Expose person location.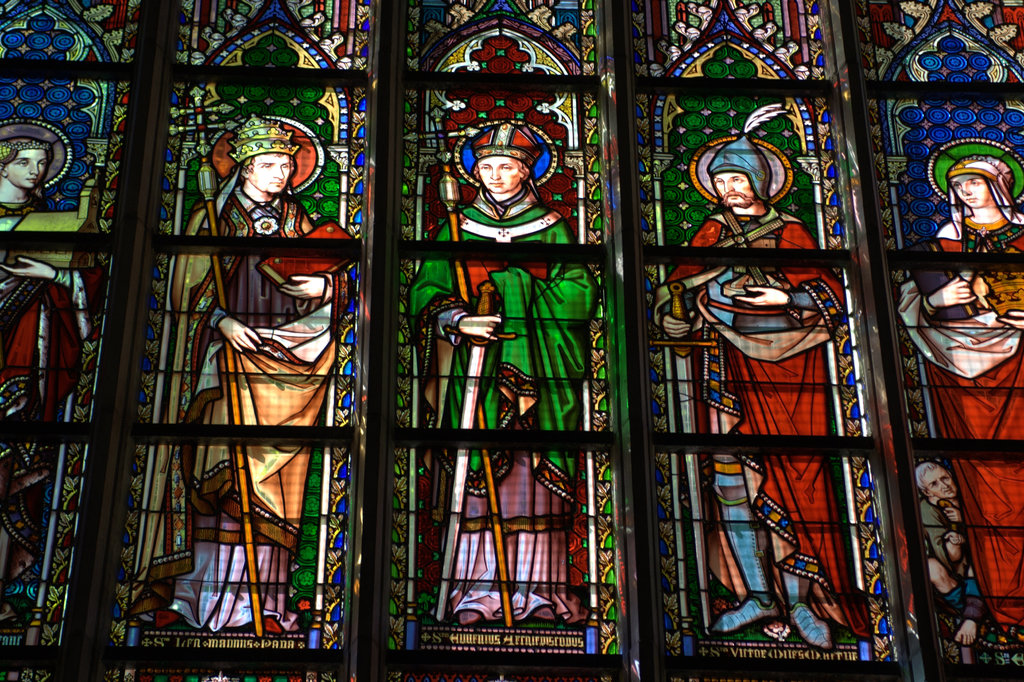
Exposed at [177, 117, 351, 642].
